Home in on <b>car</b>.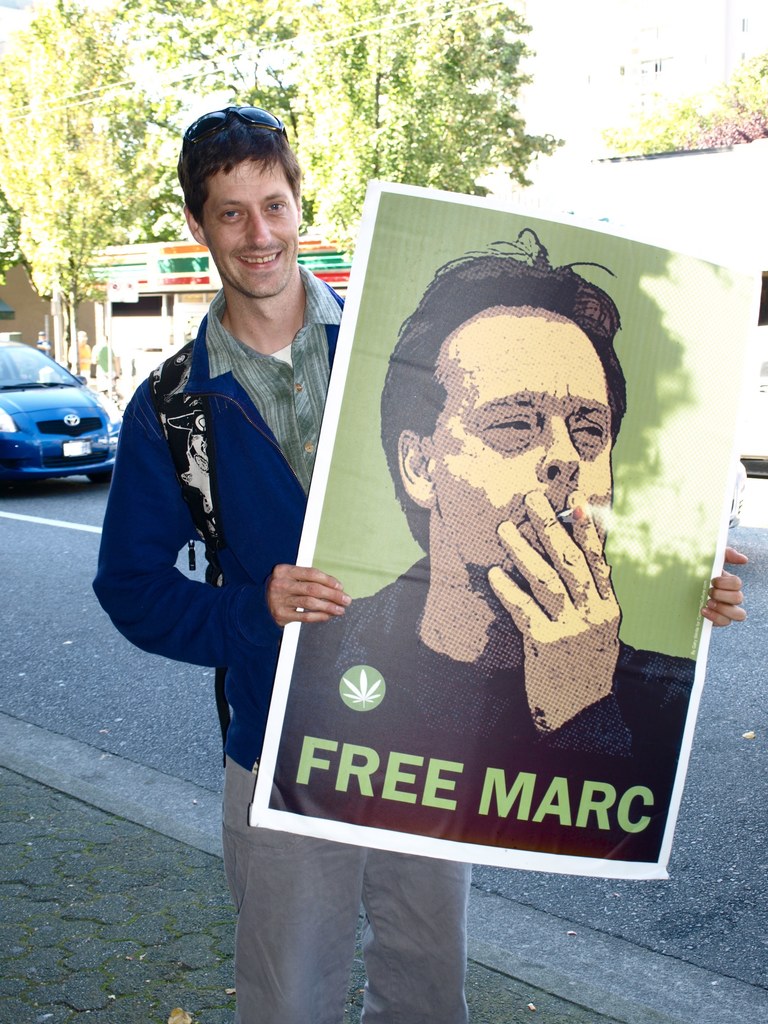
Homed in at <bbox>0, 327, 115, 484</bbox>.
